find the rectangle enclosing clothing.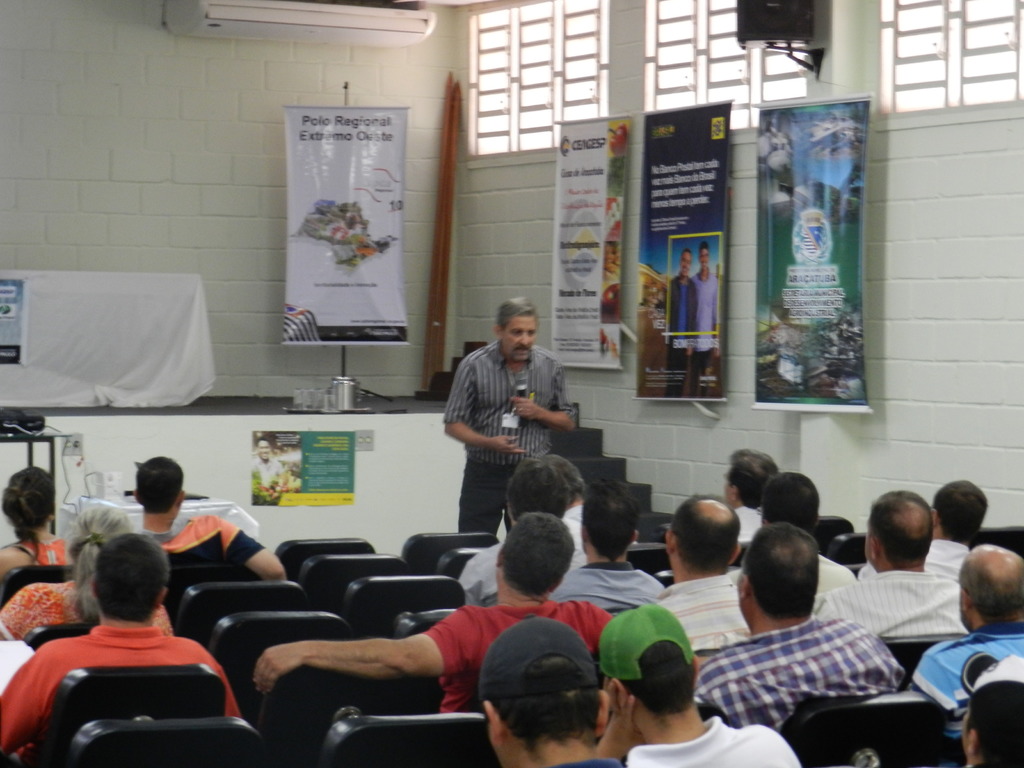
(left=556, top=757, right=616, bottom=767).
